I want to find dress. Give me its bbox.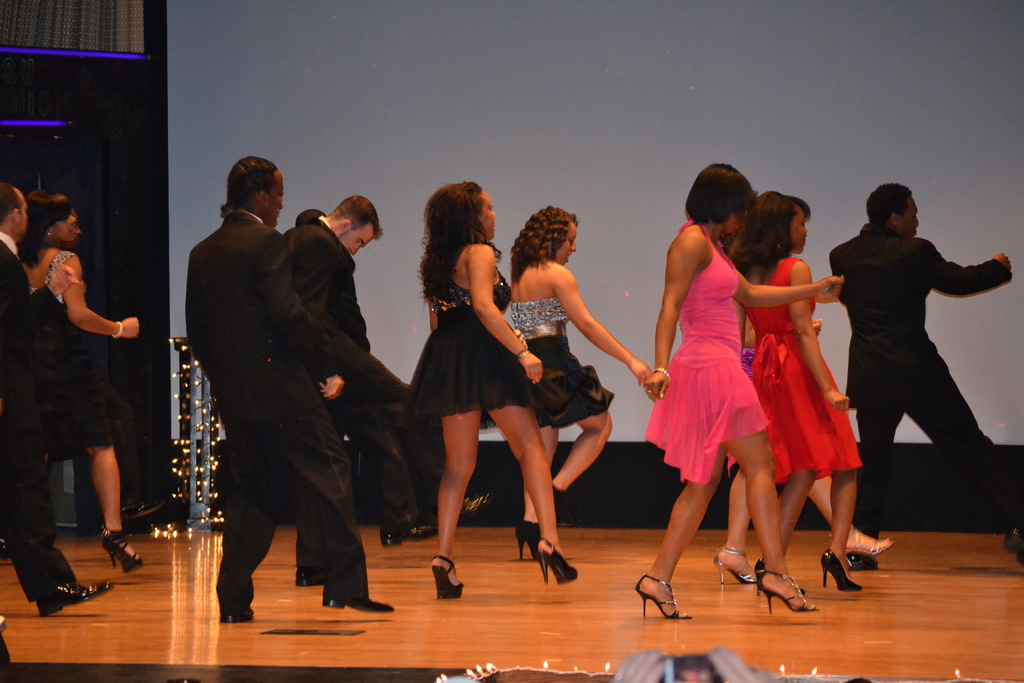
bbox=[26, 248, 122, 450].
